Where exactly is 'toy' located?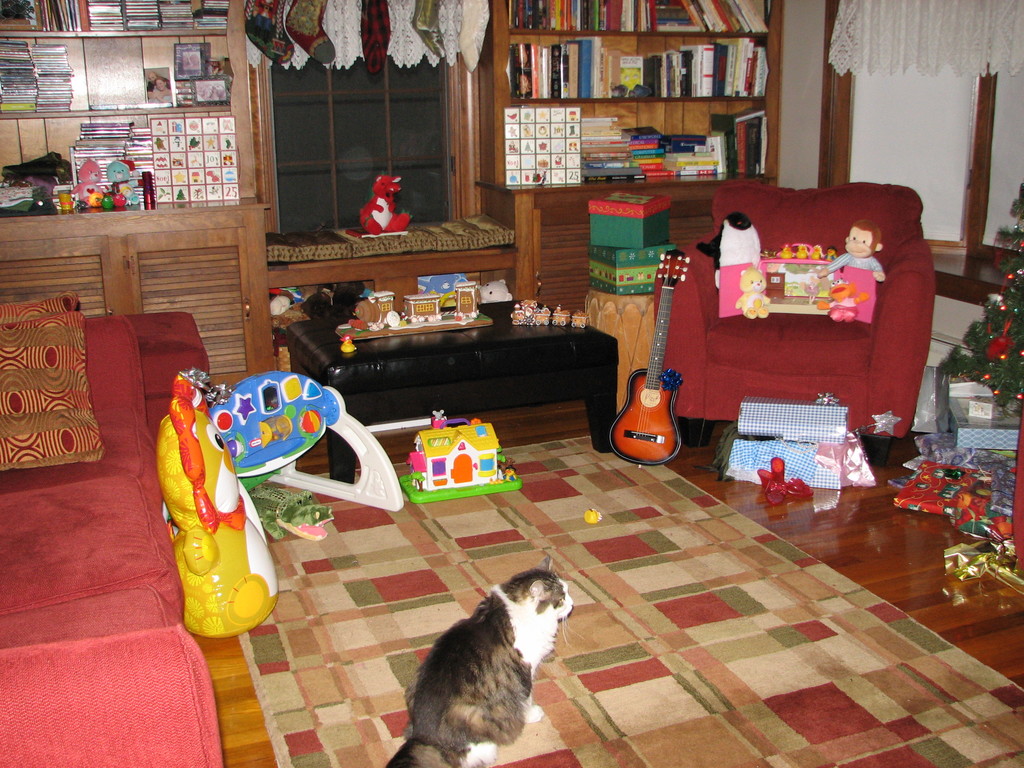
Its bounding box is crop(102, 157, 136, 204).
